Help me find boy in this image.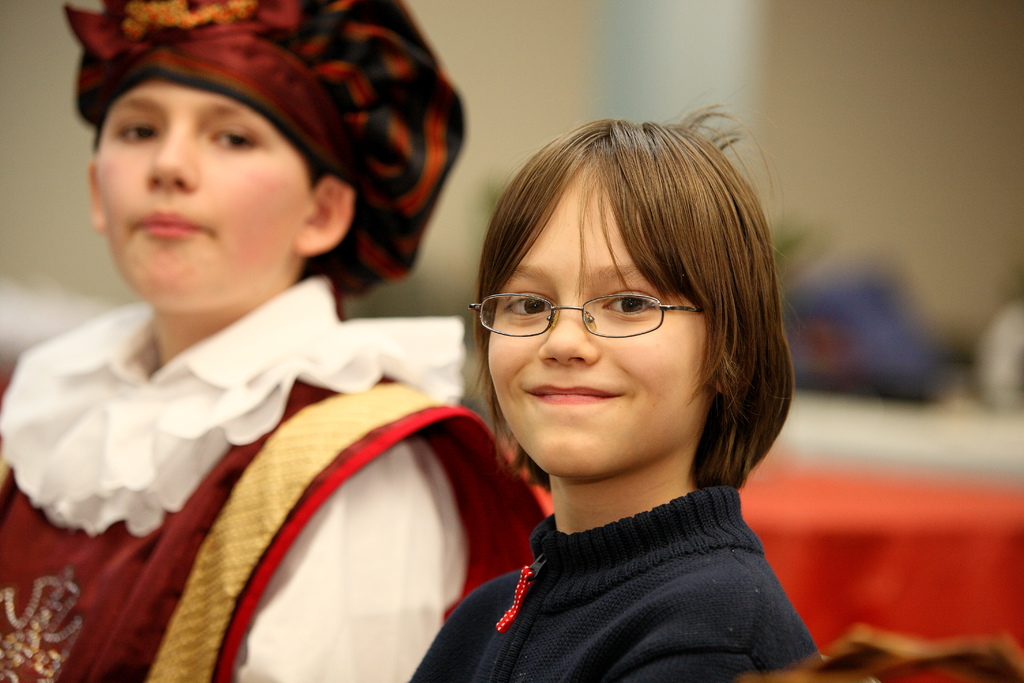
Found it: <bbox>308, 56, 804, 668</bbox>.
